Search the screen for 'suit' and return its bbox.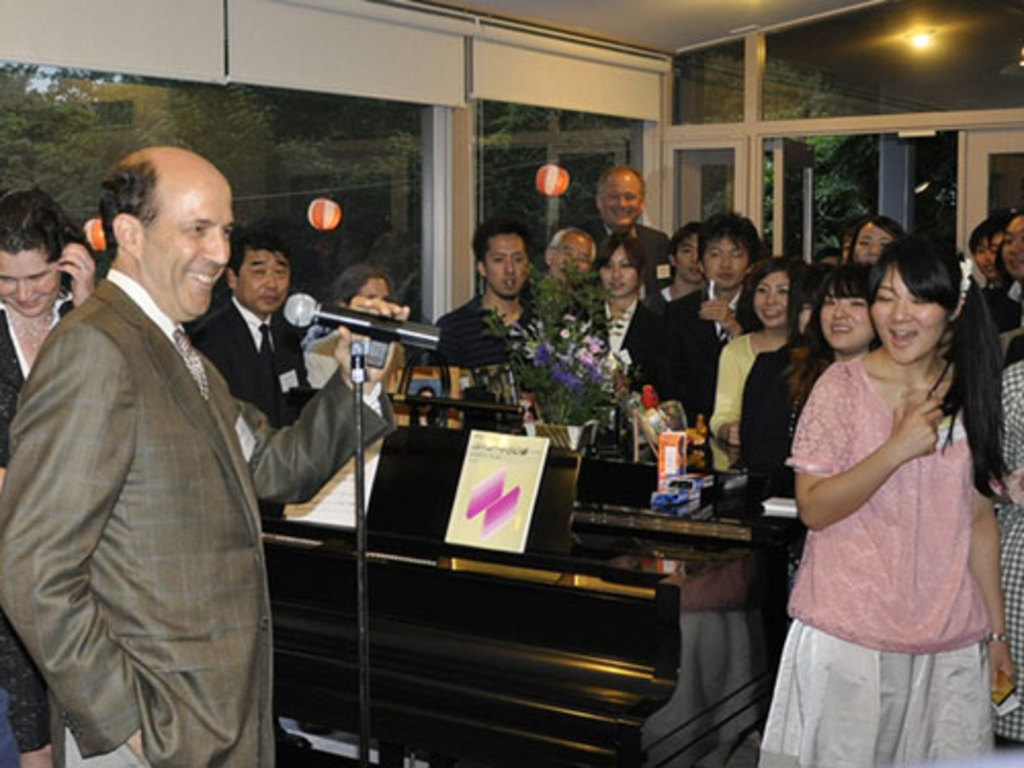
Found: l=193, t=299, r=319, b=432.
